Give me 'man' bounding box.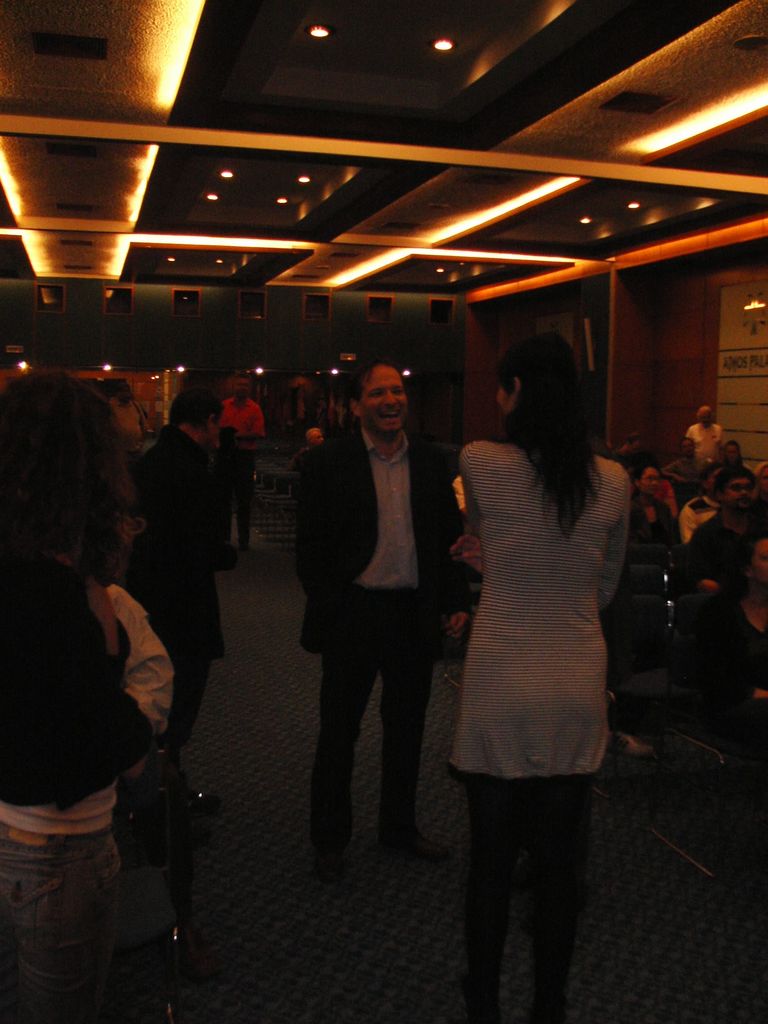
[675, 465, 767, 616].
